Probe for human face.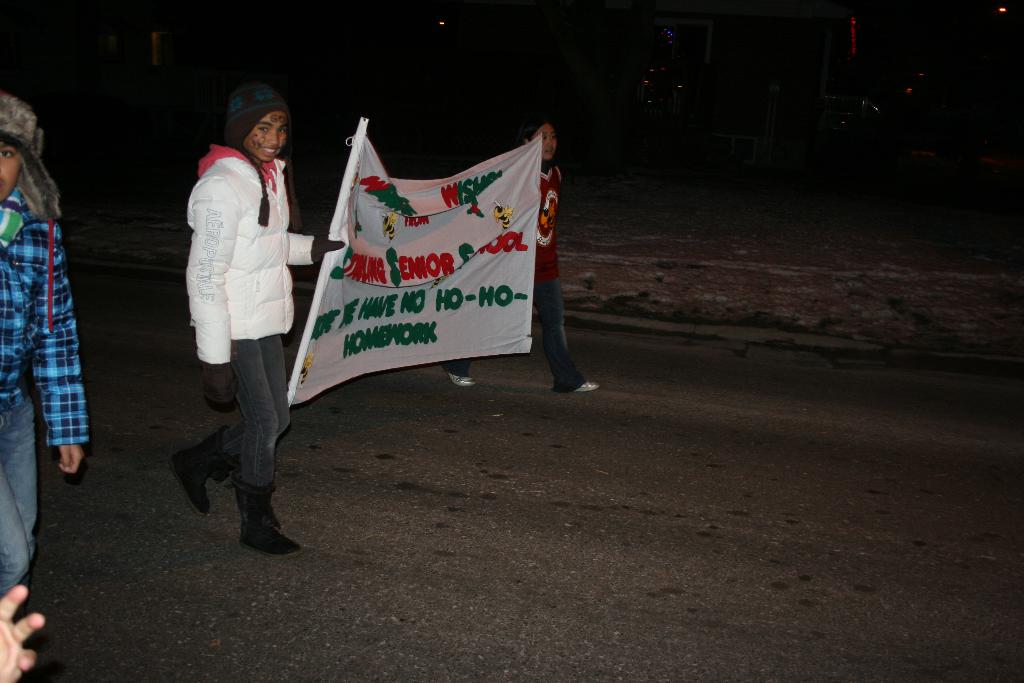
Probe result: pyautogui.locateOnScreen(244, 114, 283, 163).
